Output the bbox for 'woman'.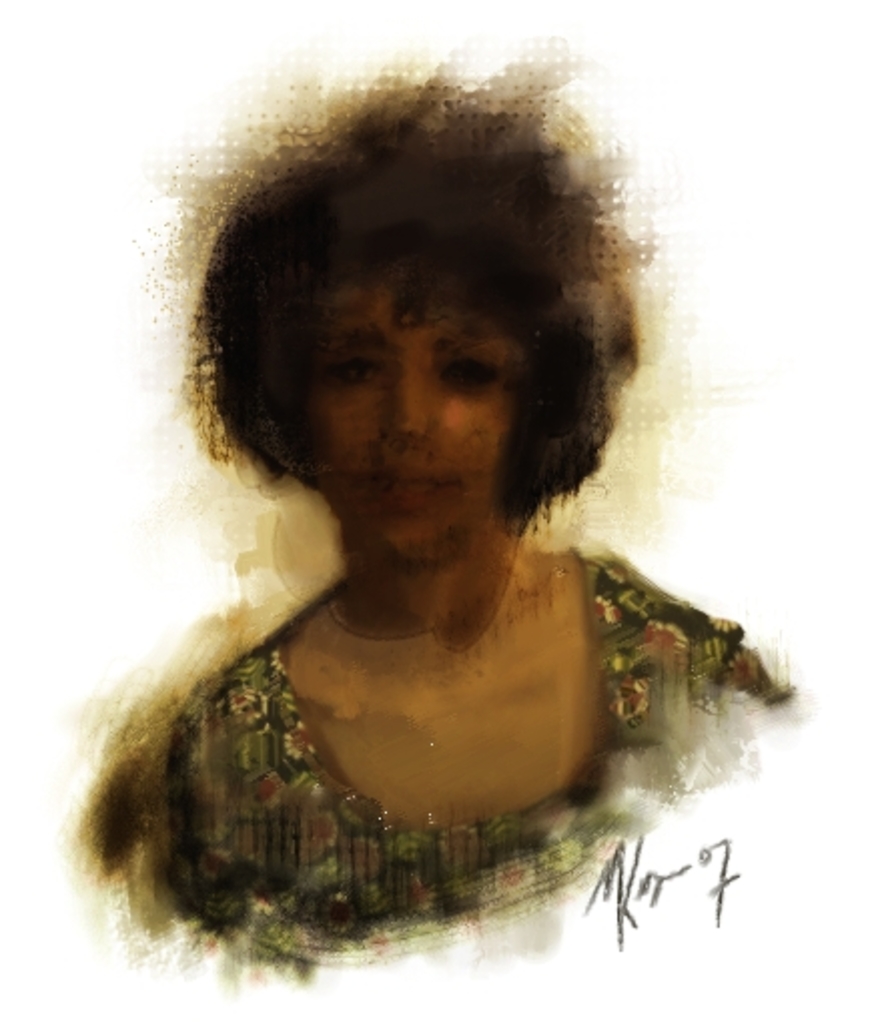
bbox(38, 50, 782, 960).
